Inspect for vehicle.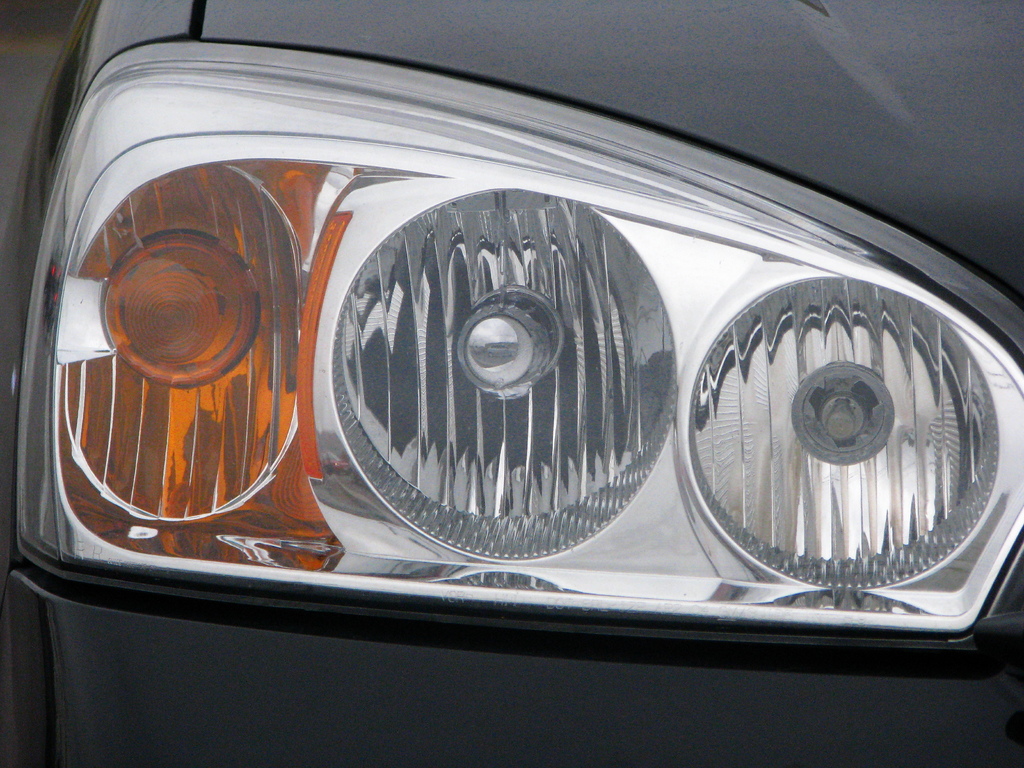
Inspection: box=[0, 25, 1023, 701].
